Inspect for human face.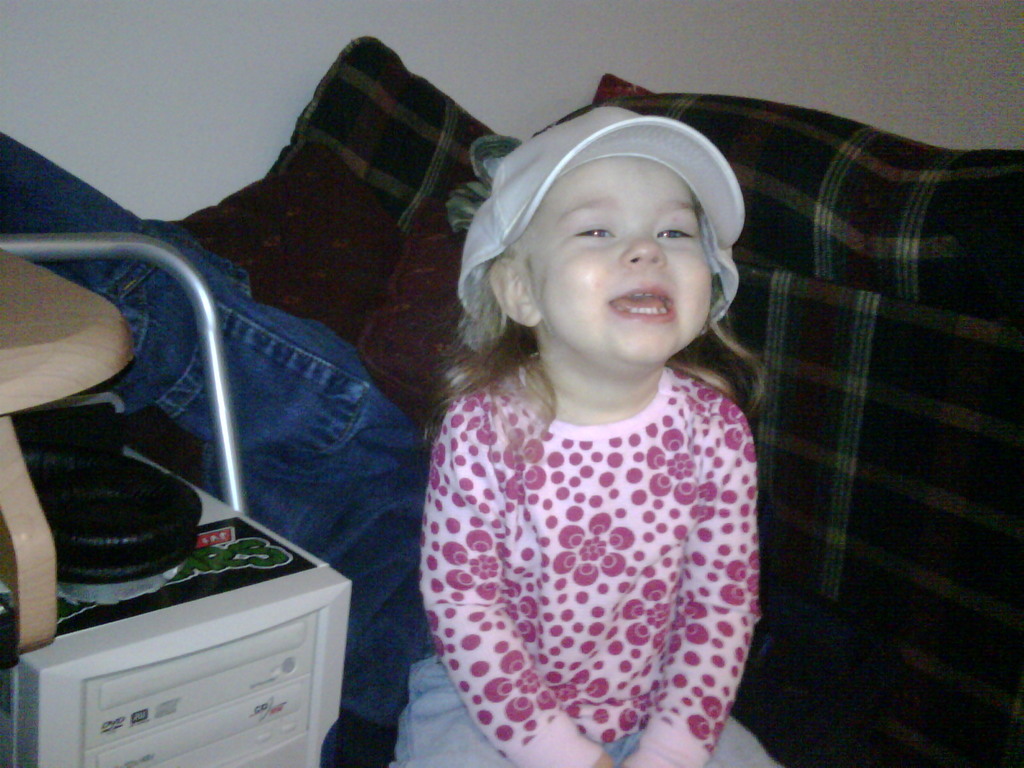
Inspection: select_region(524, 155, 713, 378).
